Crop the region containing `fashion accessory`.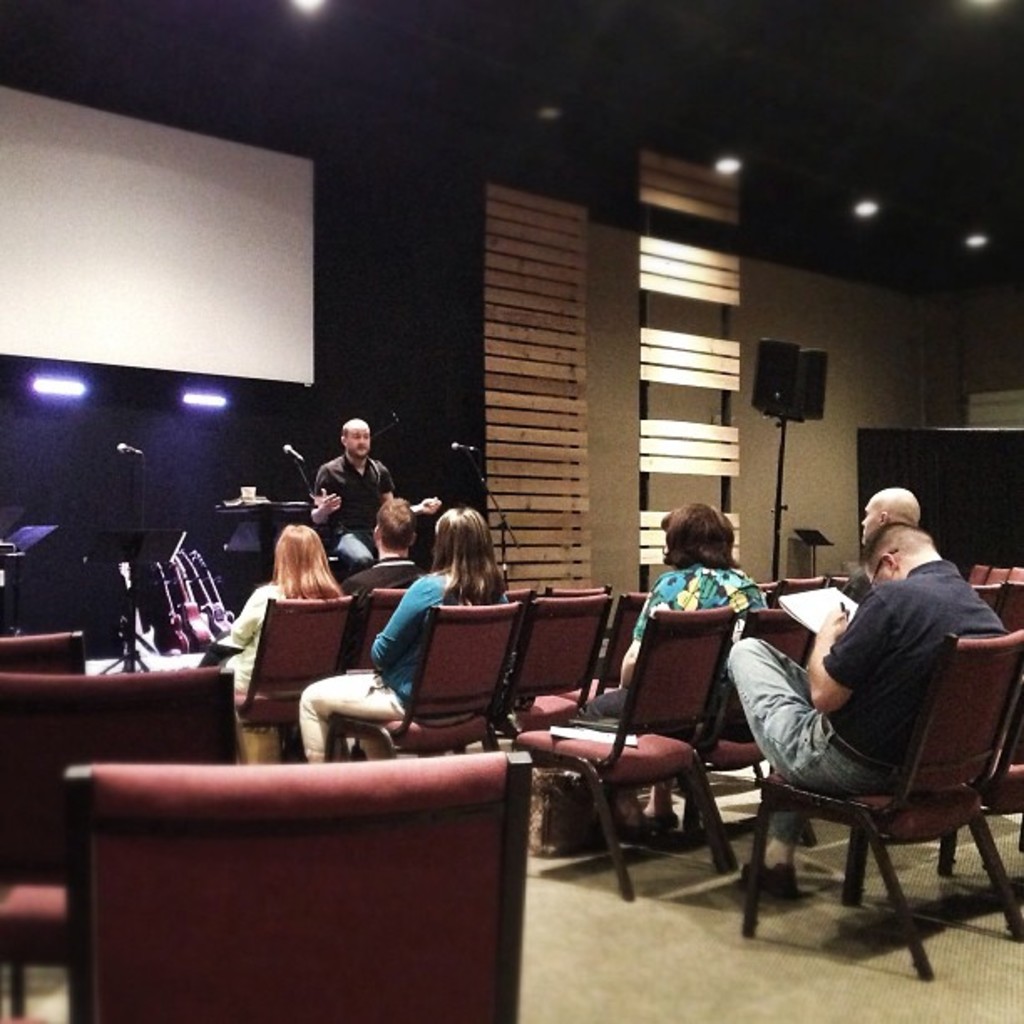
Crop region: box(820, 718, 904, 780).
